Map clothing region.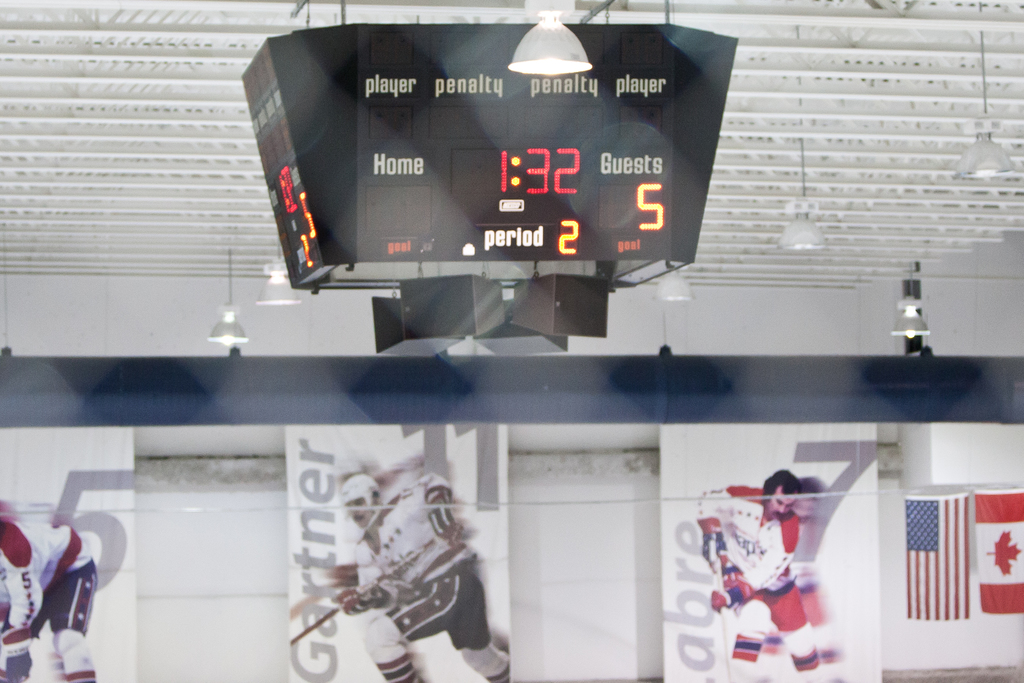
Mapped to crop(336, 464, 515, 682).
